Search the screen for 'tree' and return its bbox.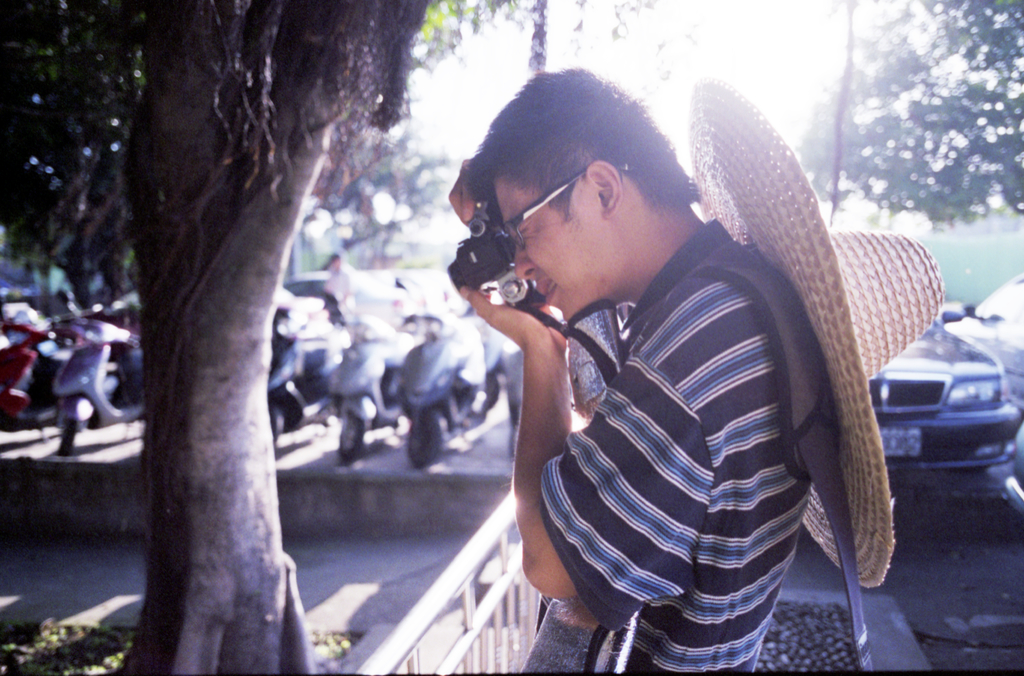
Found: 794:0:1023:232.
